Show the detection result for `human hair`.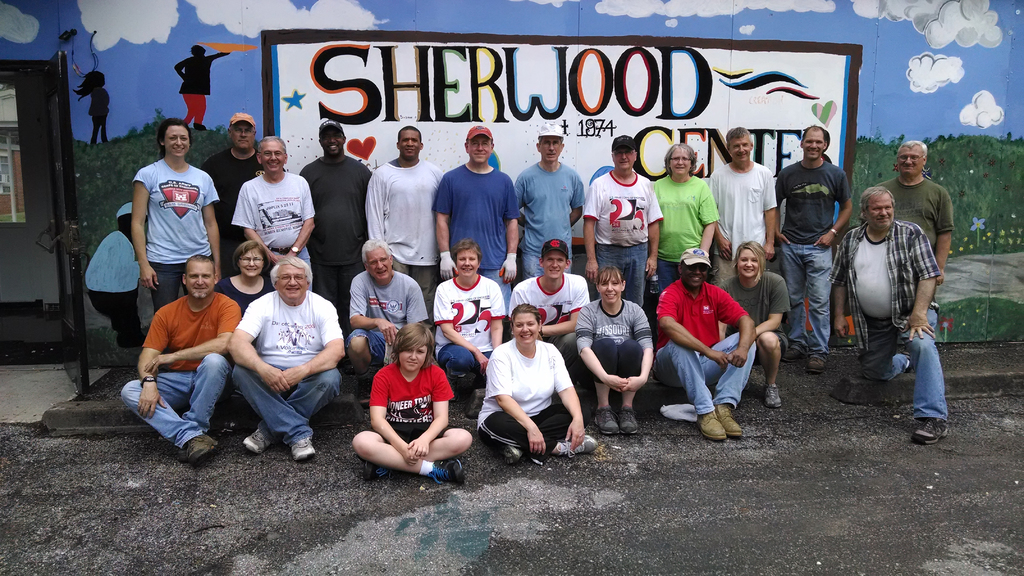
(255, 137, 286, 156).
